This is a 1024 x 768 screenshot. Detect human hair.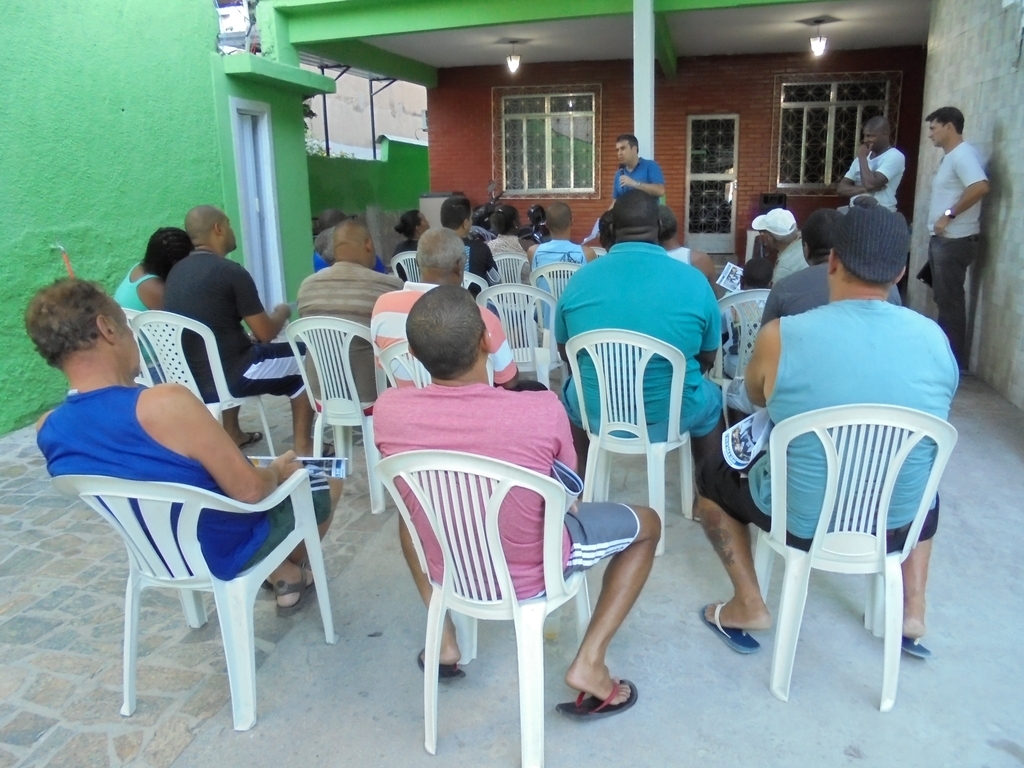
pyautogui.locateOnScreen(406, 279, 486, 377).
